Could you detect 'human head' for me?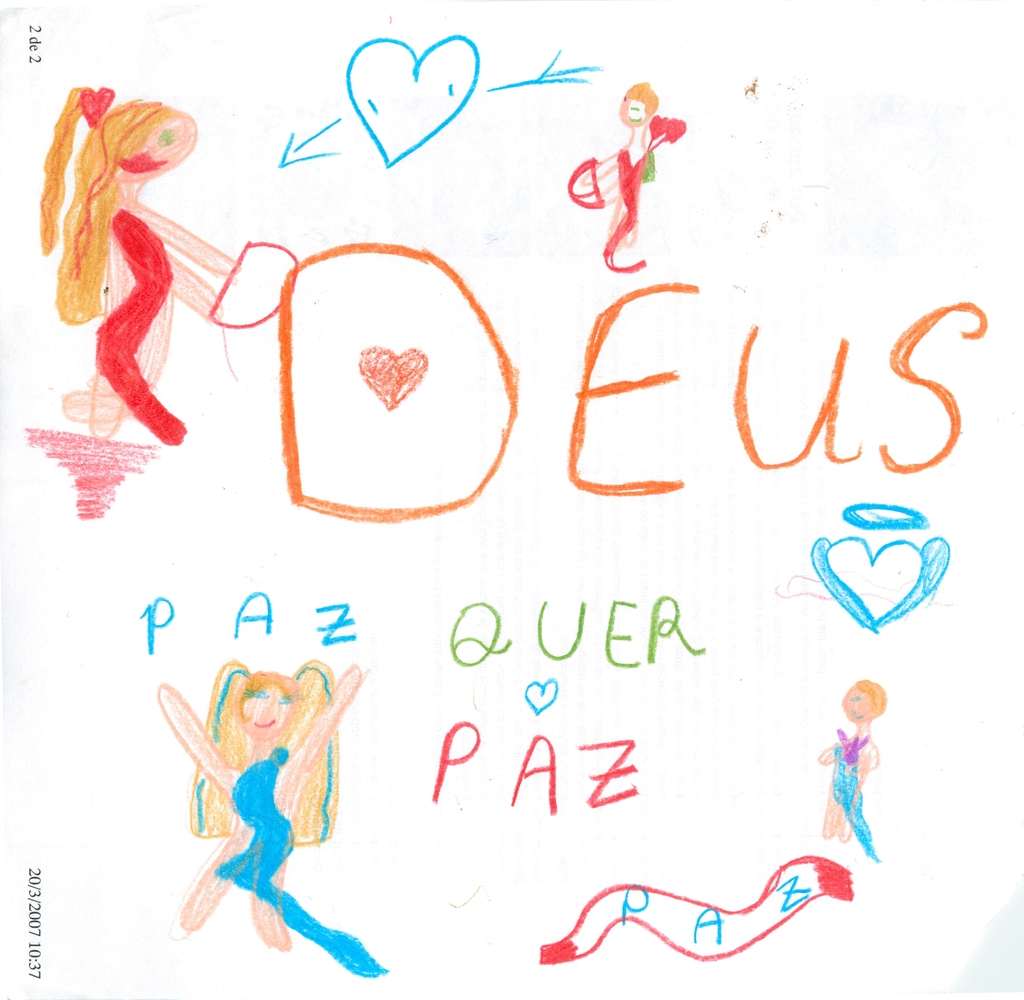
Detection result: region(94, 108, 193, 183).
